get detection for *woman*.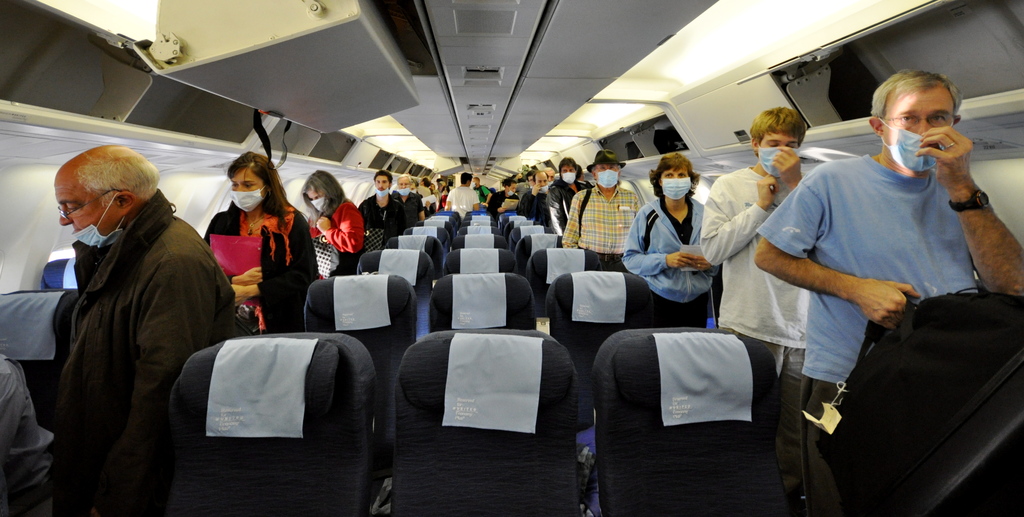
Detection: 298, 171, 370, 286.
